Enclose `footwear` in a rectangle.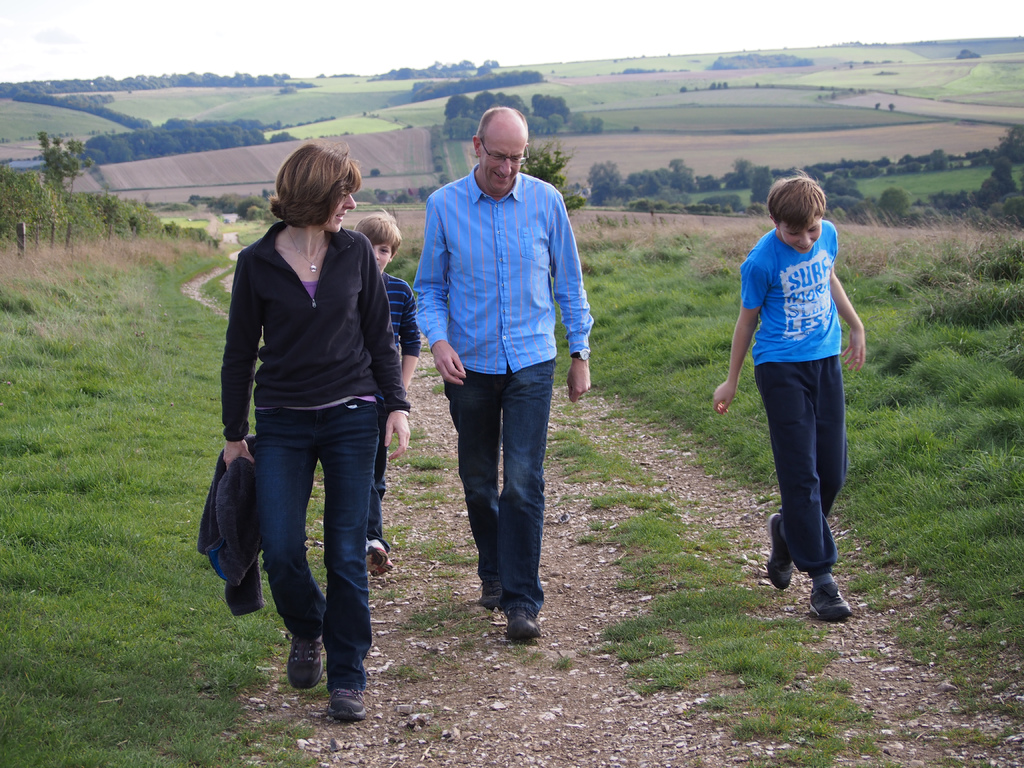
(764,516,797,590).
